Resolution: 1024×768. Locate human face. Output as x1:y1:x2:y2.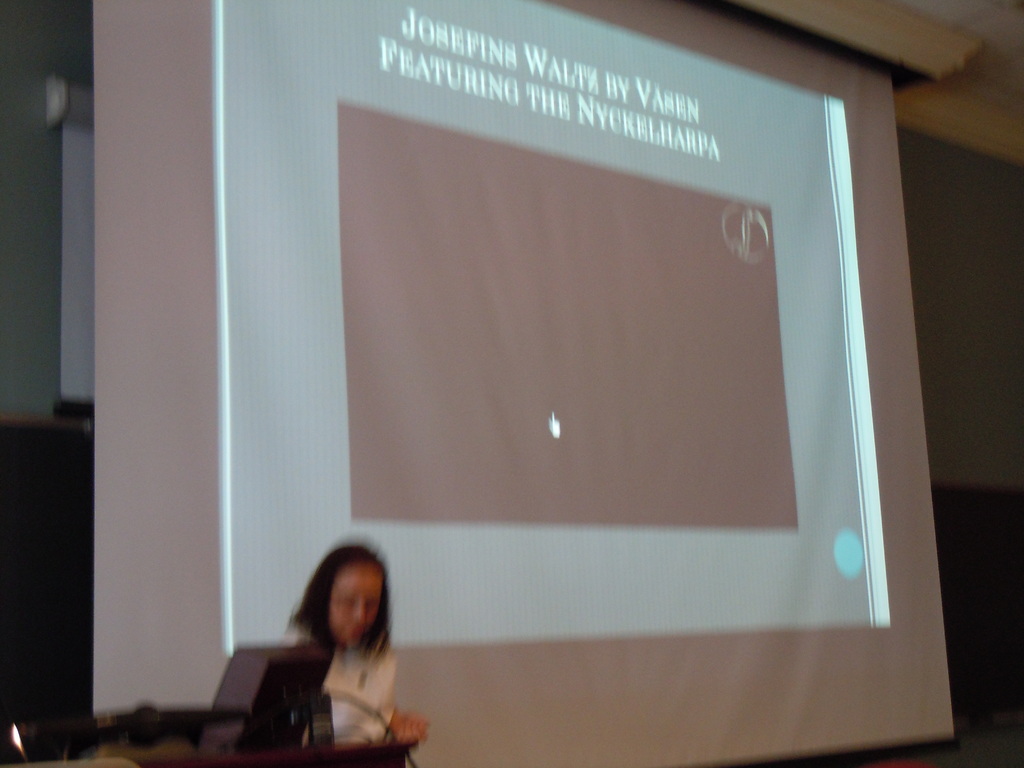
323:565:388:642.
